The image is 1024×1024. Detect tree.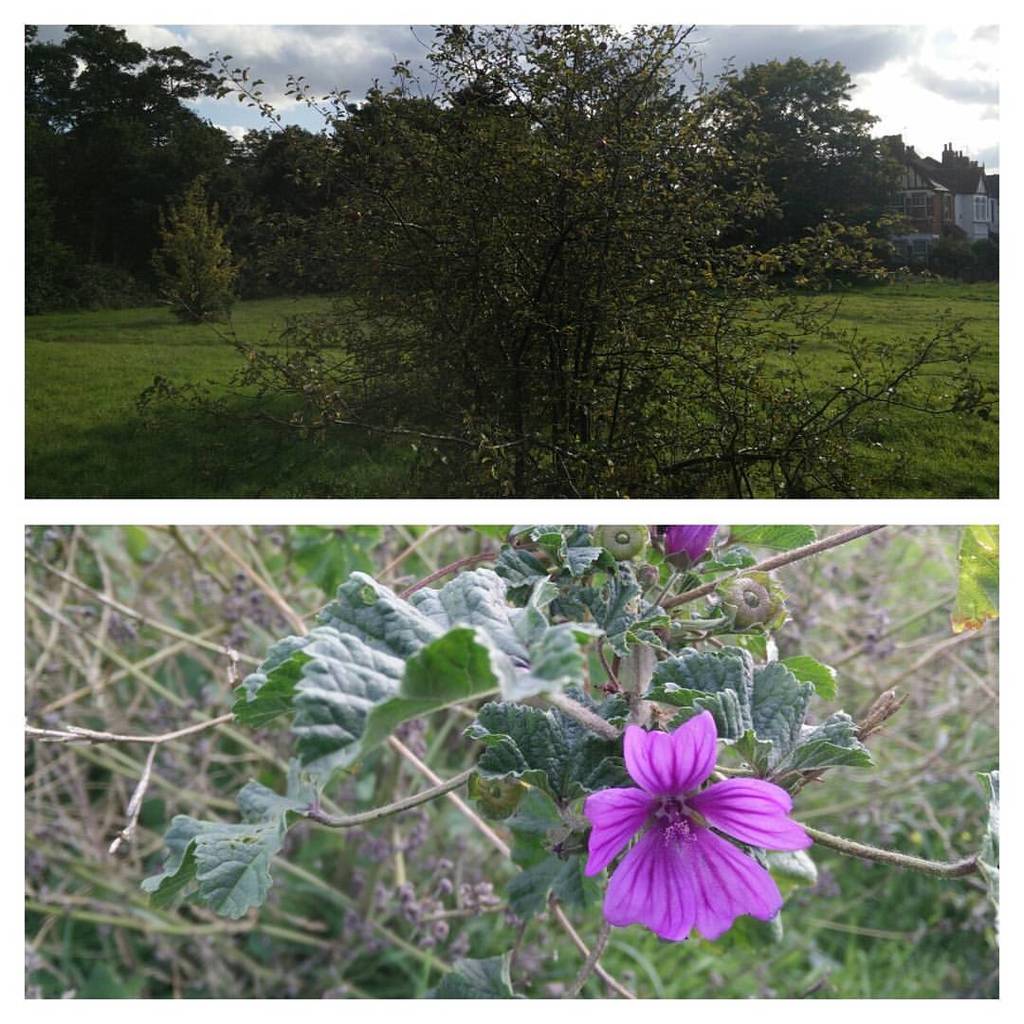
Detection: box=[15, 28, 136, 314].
